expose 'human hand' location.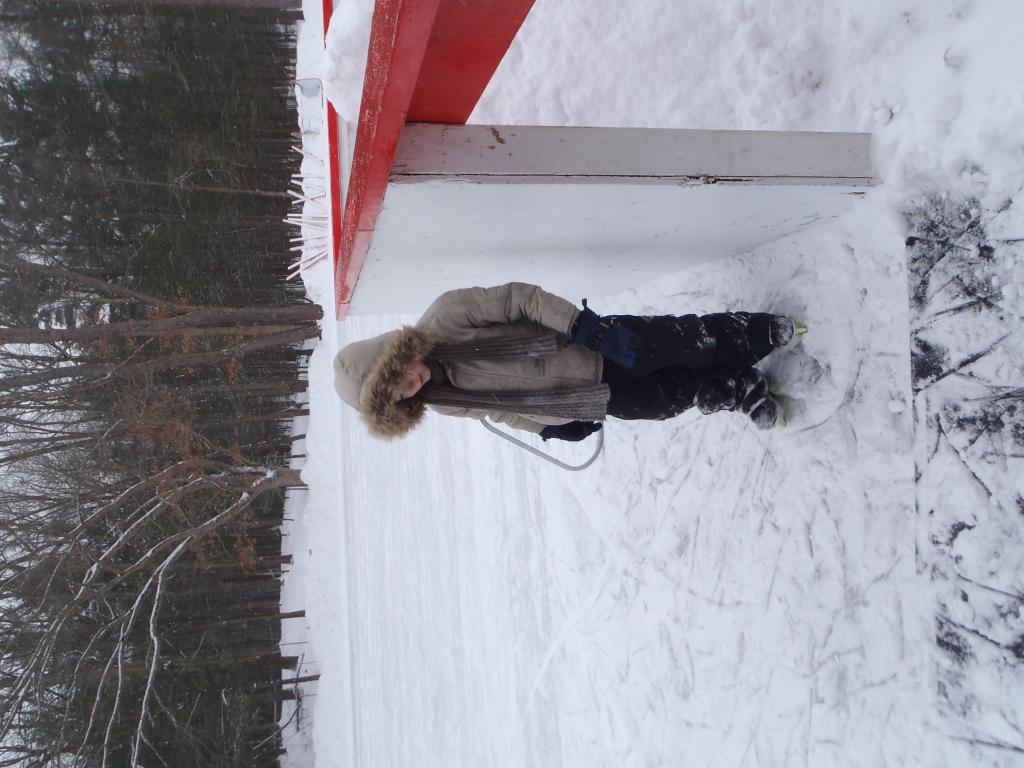
Exposed at [593, 323, 643, 369].
